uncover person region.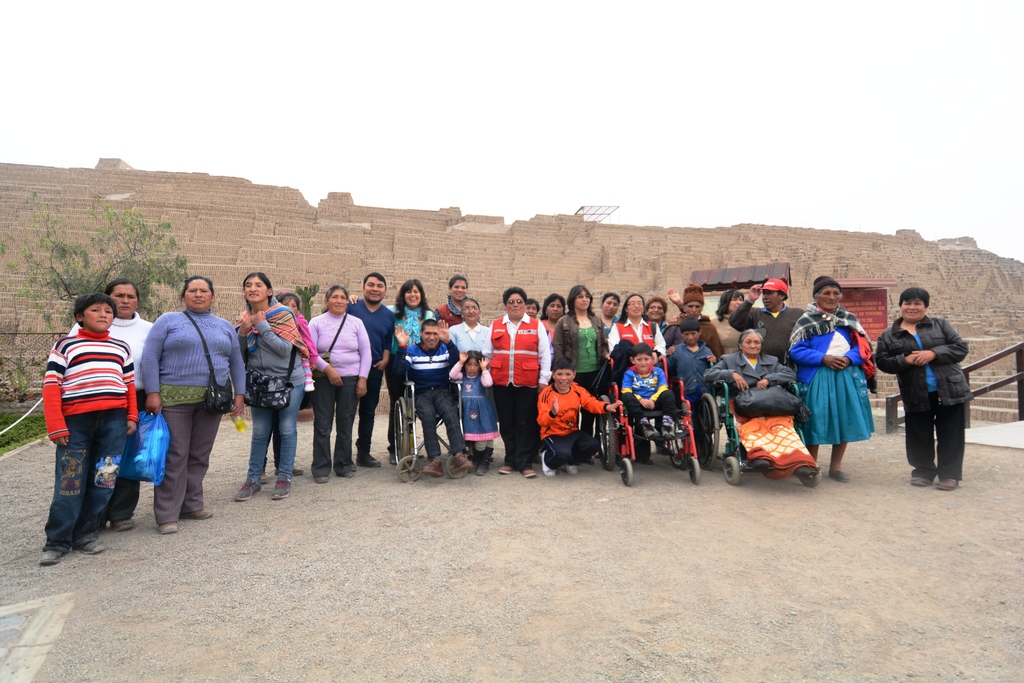
Uncovered: 666:313:719:470.
